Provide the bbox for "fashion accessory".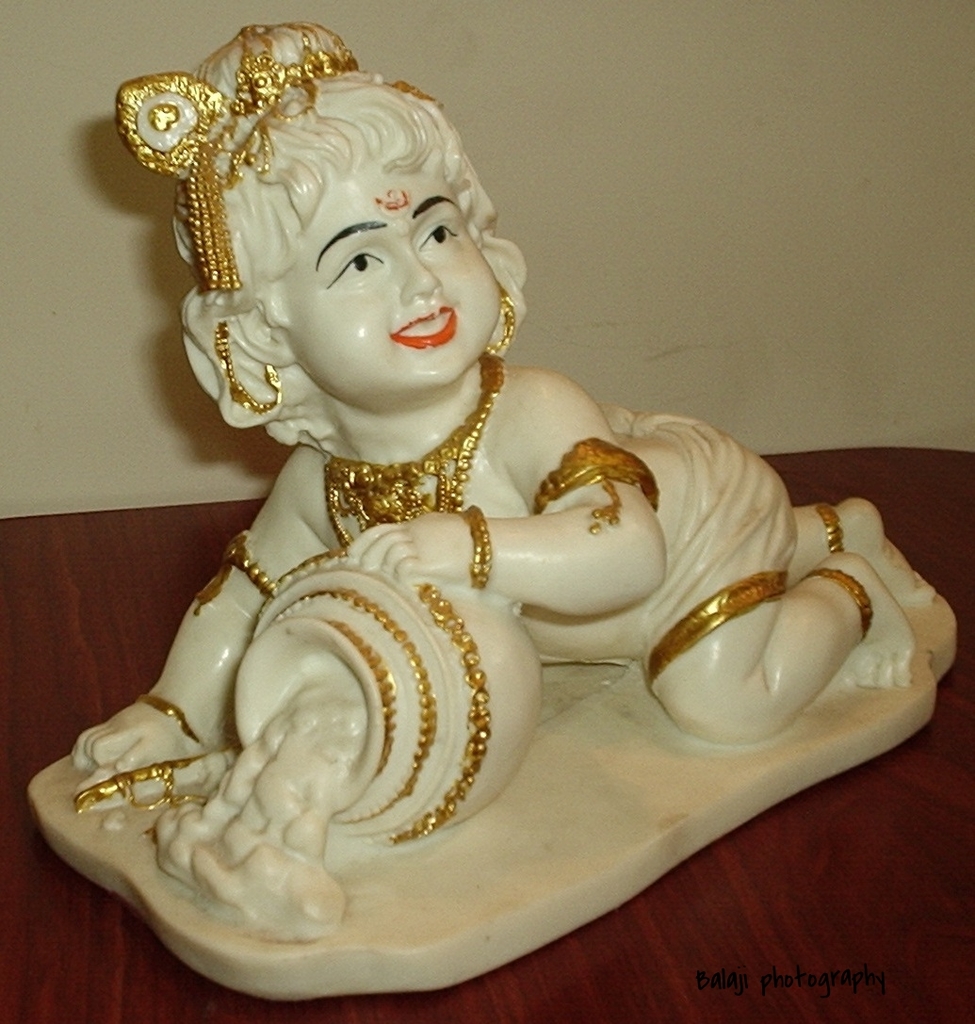
bbox=[269, 547, 491, 847].
